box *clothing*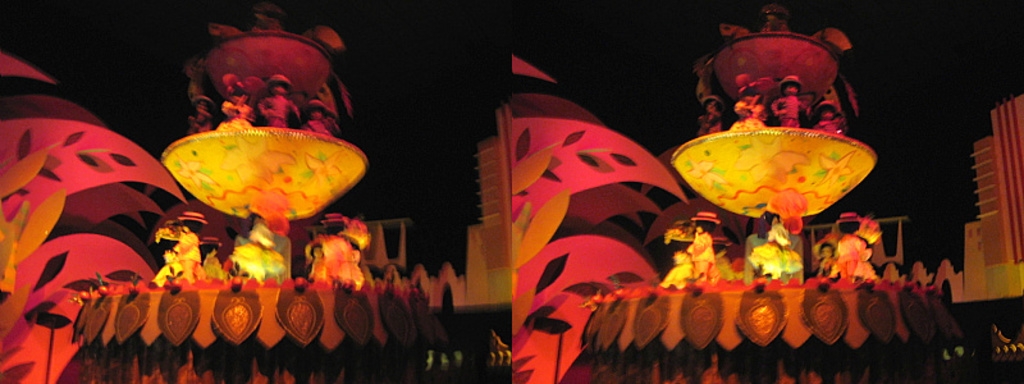
detection(749, 224, 799, 278)
